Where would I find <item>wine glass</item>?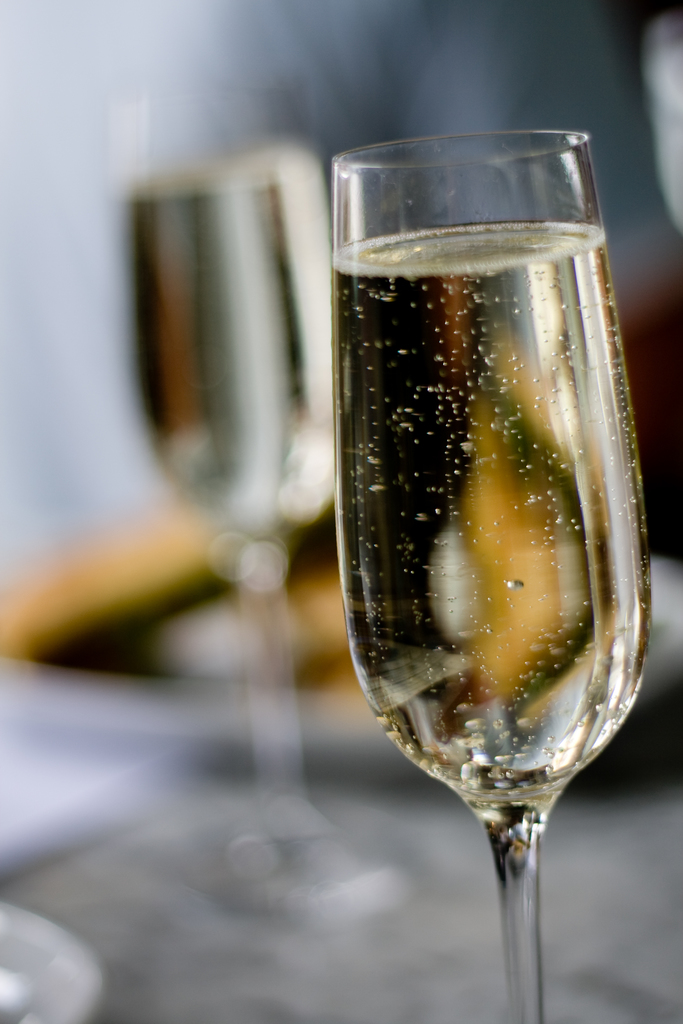
At 333,131,655,1023.
